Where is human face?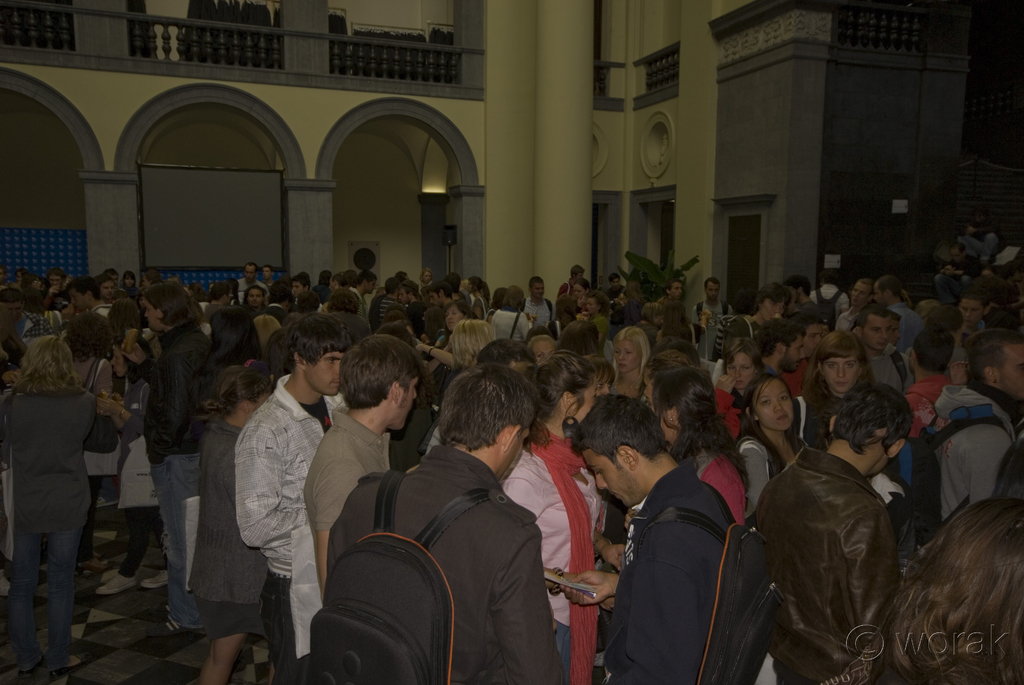
BBox(852, 285, 870, 306).
